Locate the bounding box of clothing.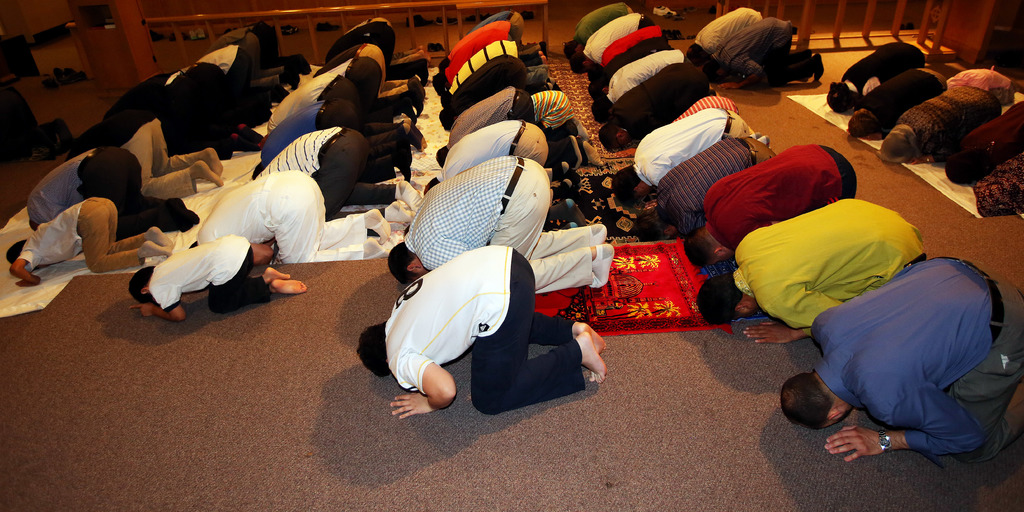
Bounding box: [x1=468, y1=10, x2=540, y2=53].
